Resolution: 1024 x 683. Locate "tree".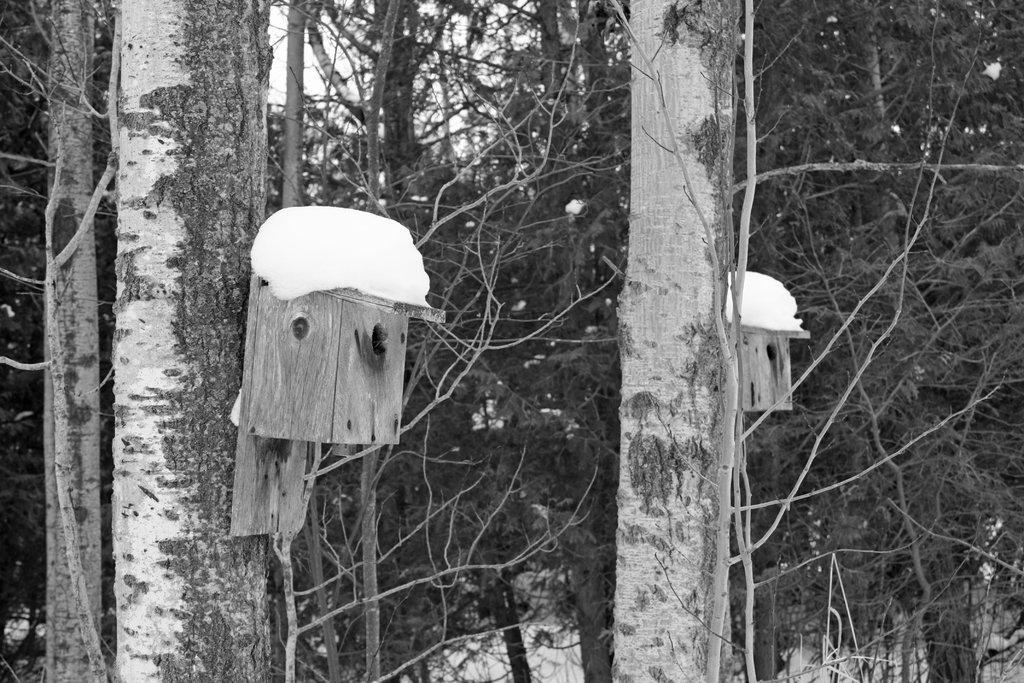
<region>297, 0, 627, 682</region>.
